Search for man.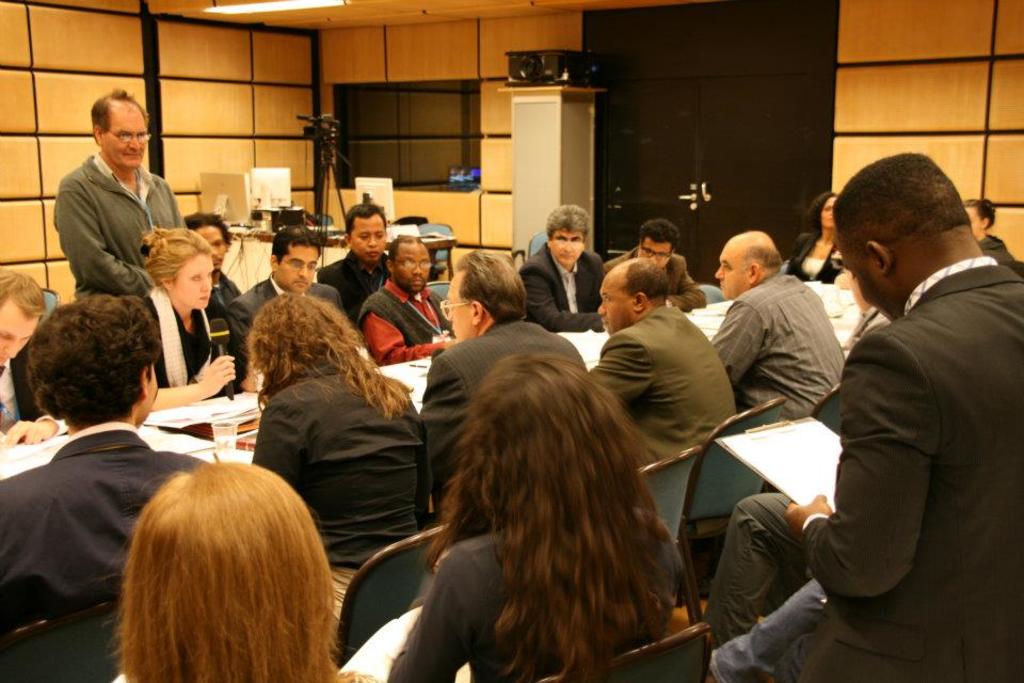
Found at (423,238,579,525).
